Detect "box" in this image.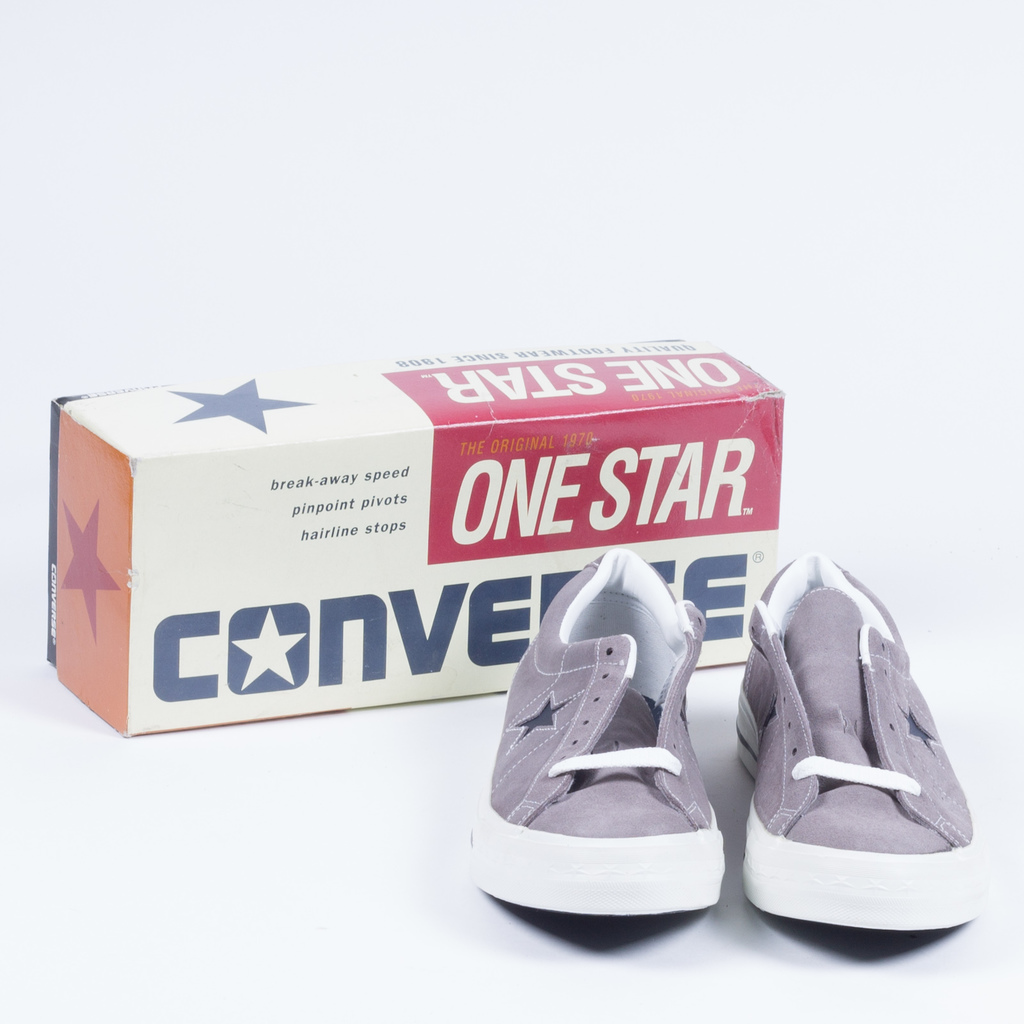
Detection: (42, 330, 785, 730).
